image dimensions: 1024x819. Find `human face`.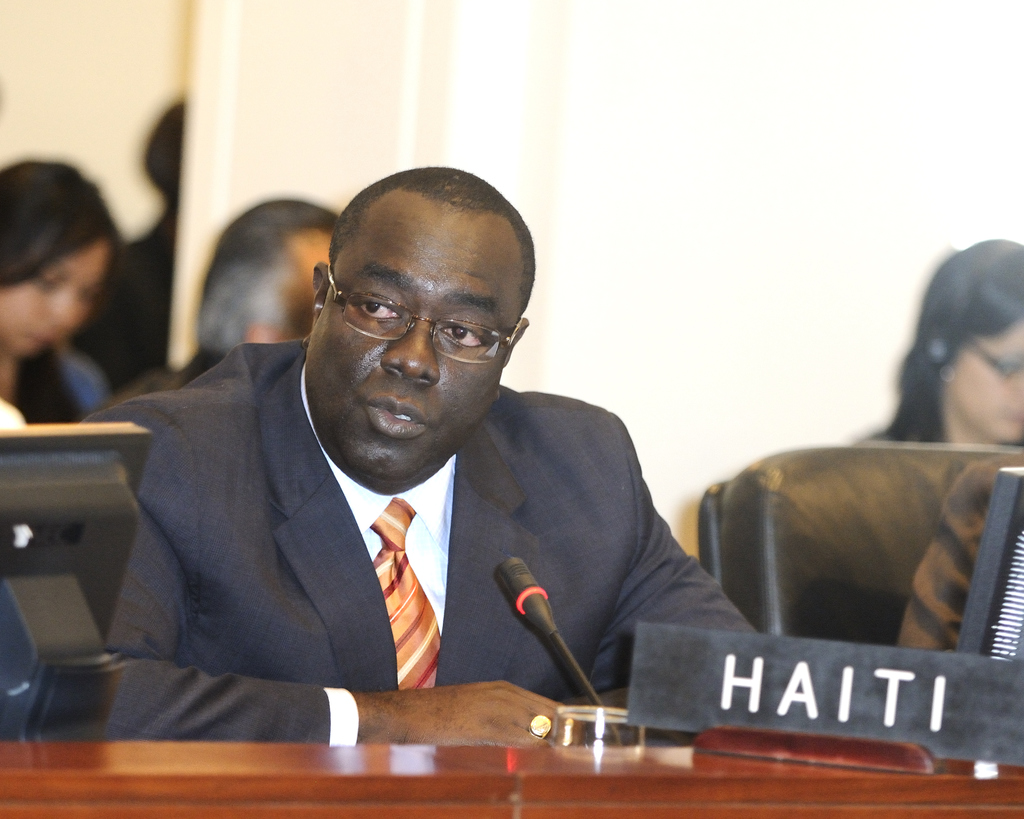
bbox(0, 243, 116, 360).
